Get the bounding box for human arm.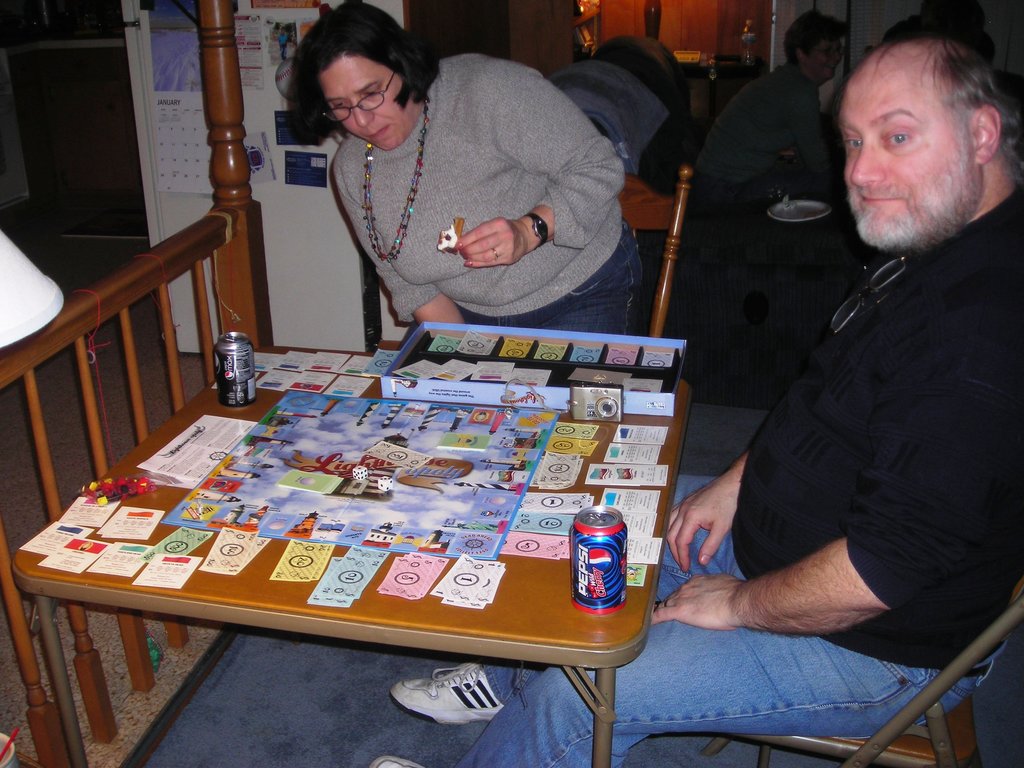
rect(454, 57, 628, 269).
